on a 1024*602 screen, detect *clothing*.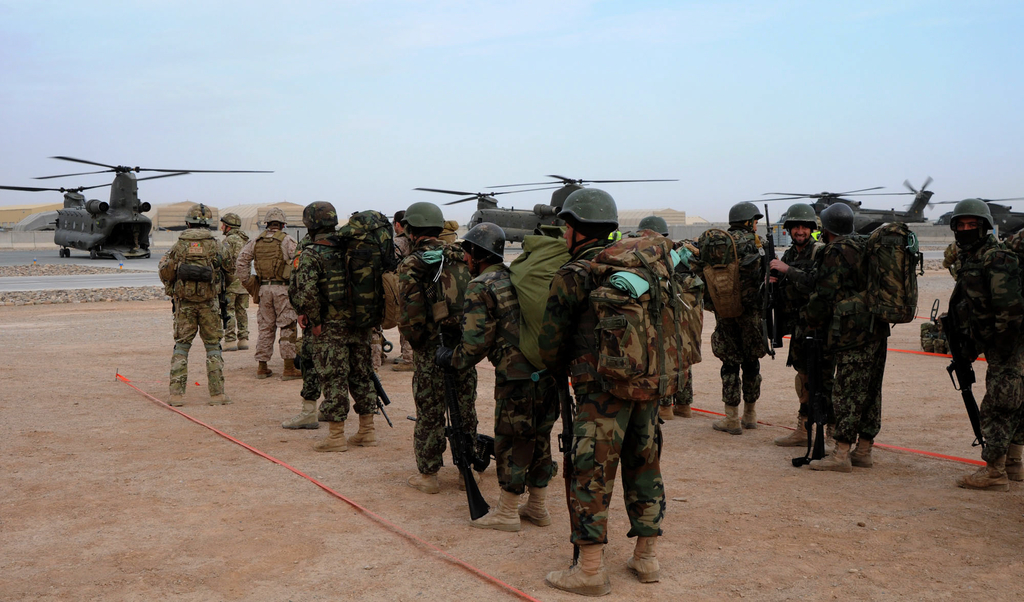
[946, 232, 1023, 464].
